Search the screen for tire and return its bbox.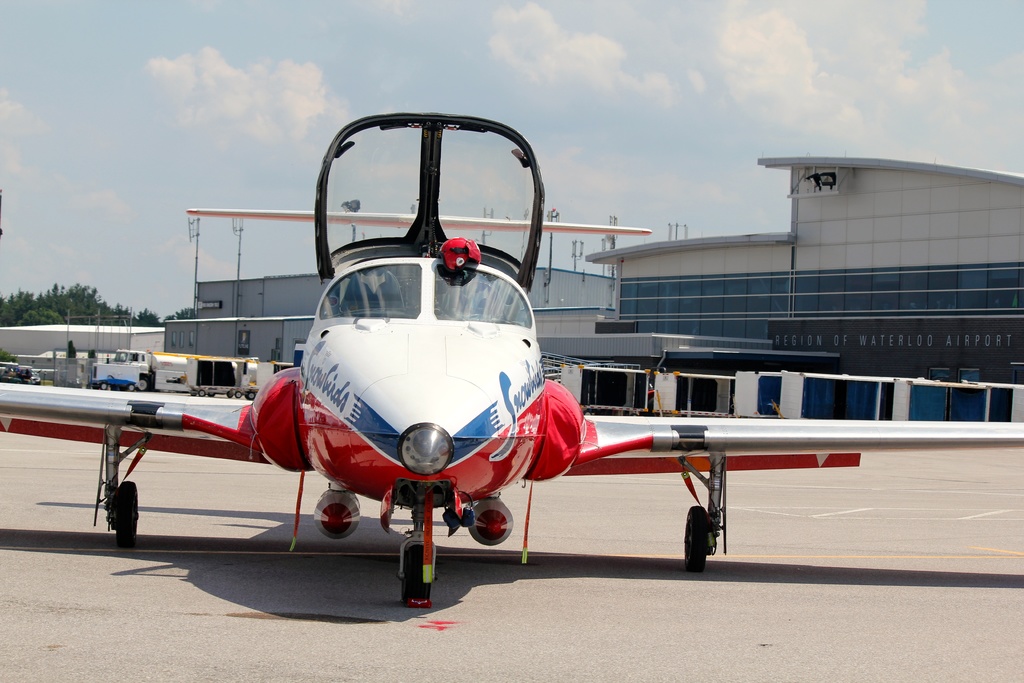
Found: [left=136, top=377, right=154, bottom=391].
